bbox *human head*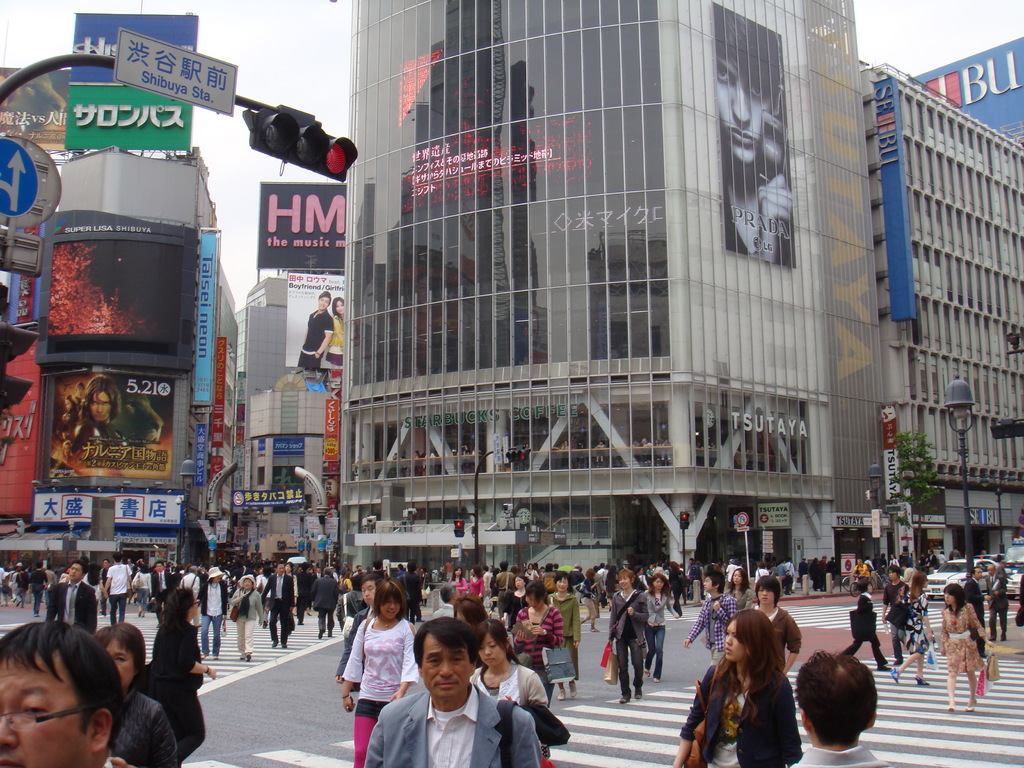
select_region(360, 578, 381, 604)
